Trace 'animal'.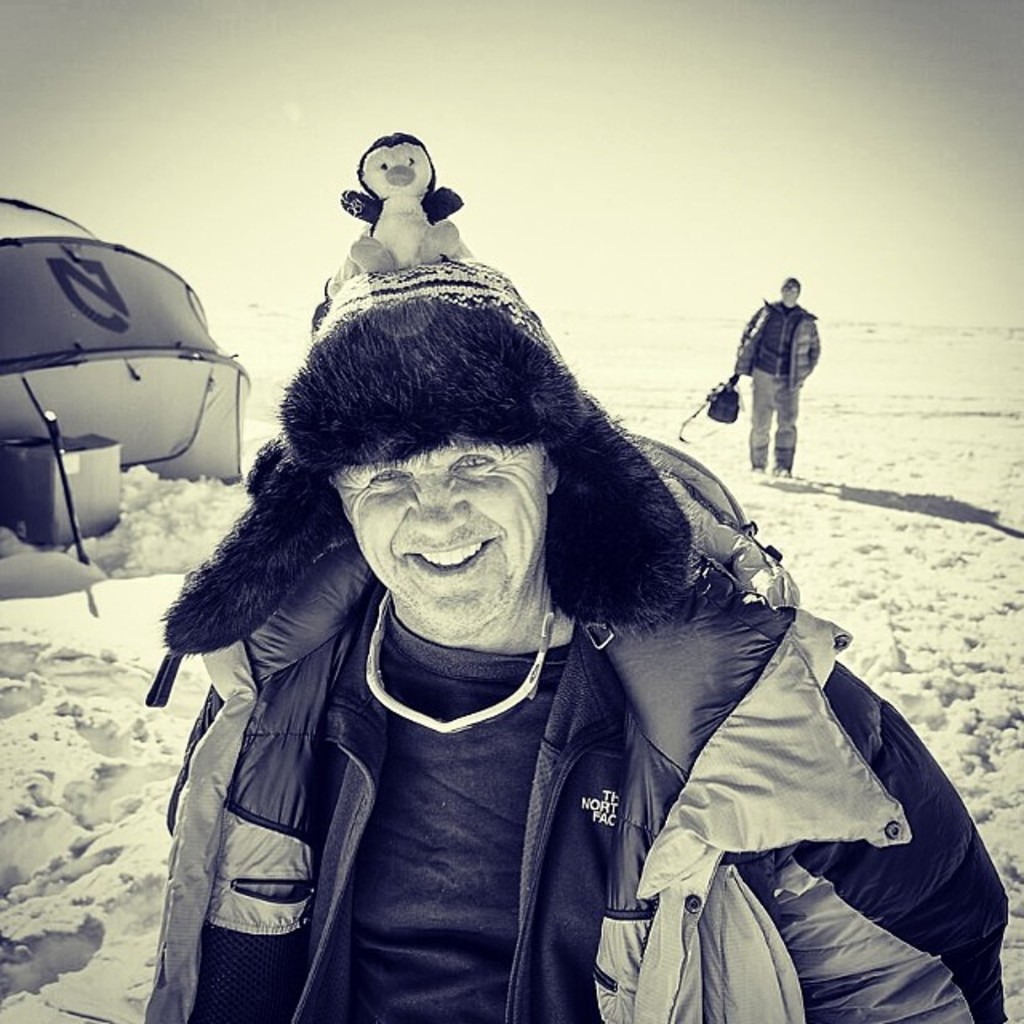
Traced to <bbox>331, 126, 469, 270</bbox>.
